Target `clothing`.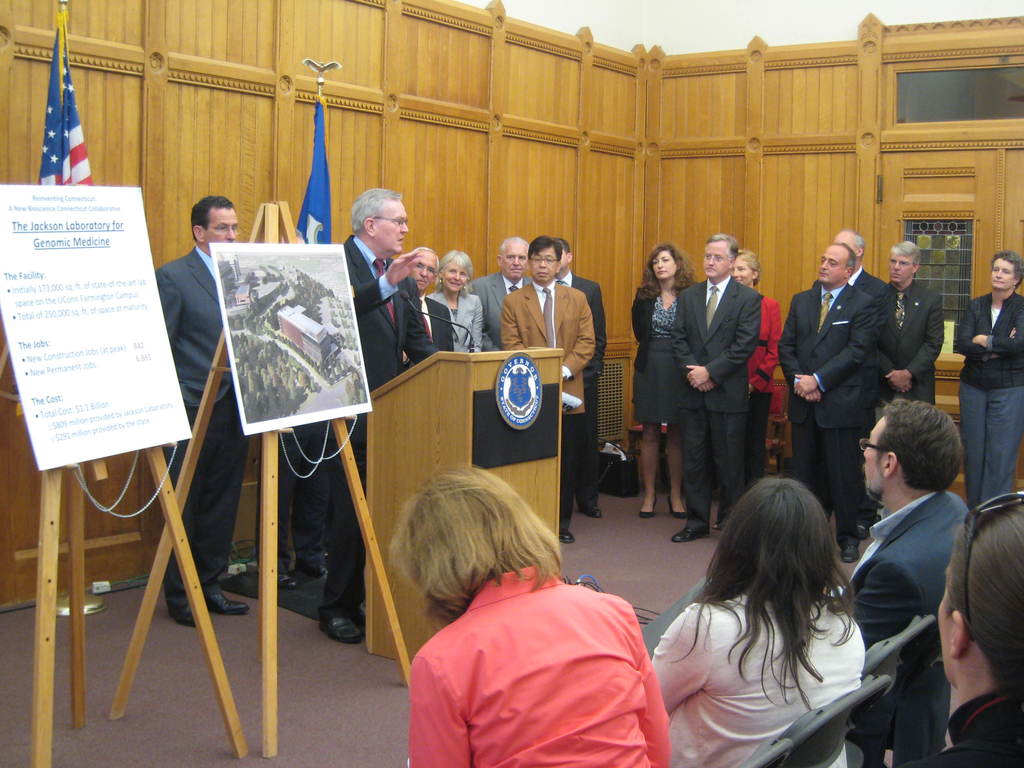
Target region: <bbox>474, 276, 524, 339</bbox>.
